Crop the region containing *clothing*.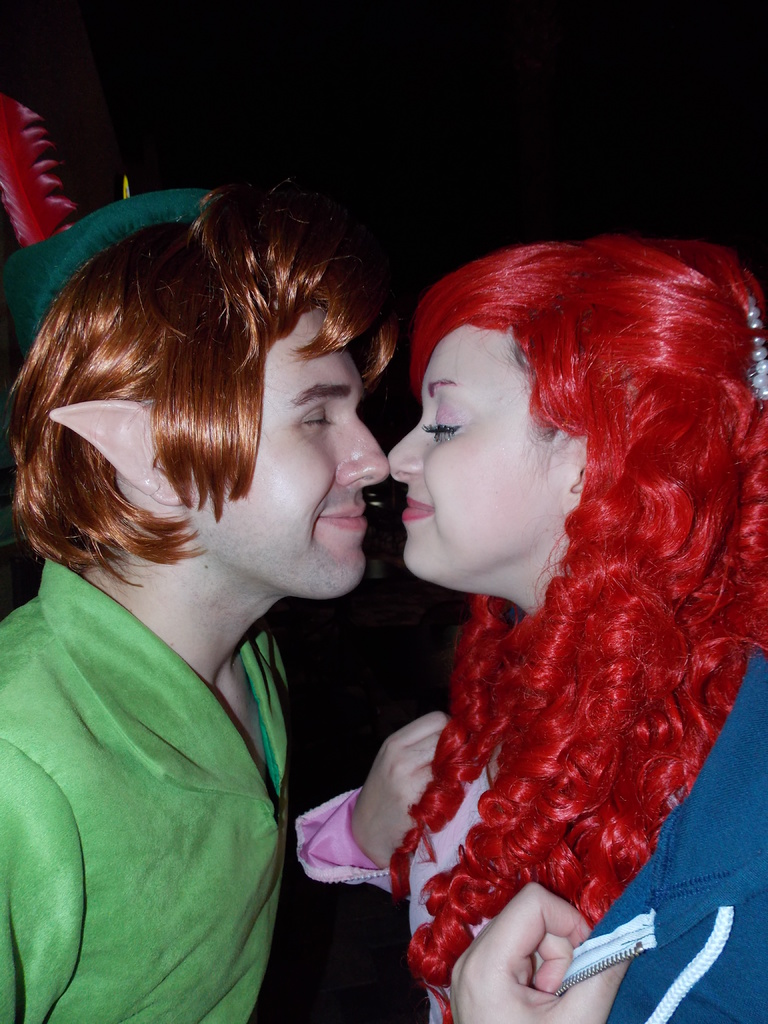
Crop region: x1=0 y1=516 x2=338 y2=1023.
